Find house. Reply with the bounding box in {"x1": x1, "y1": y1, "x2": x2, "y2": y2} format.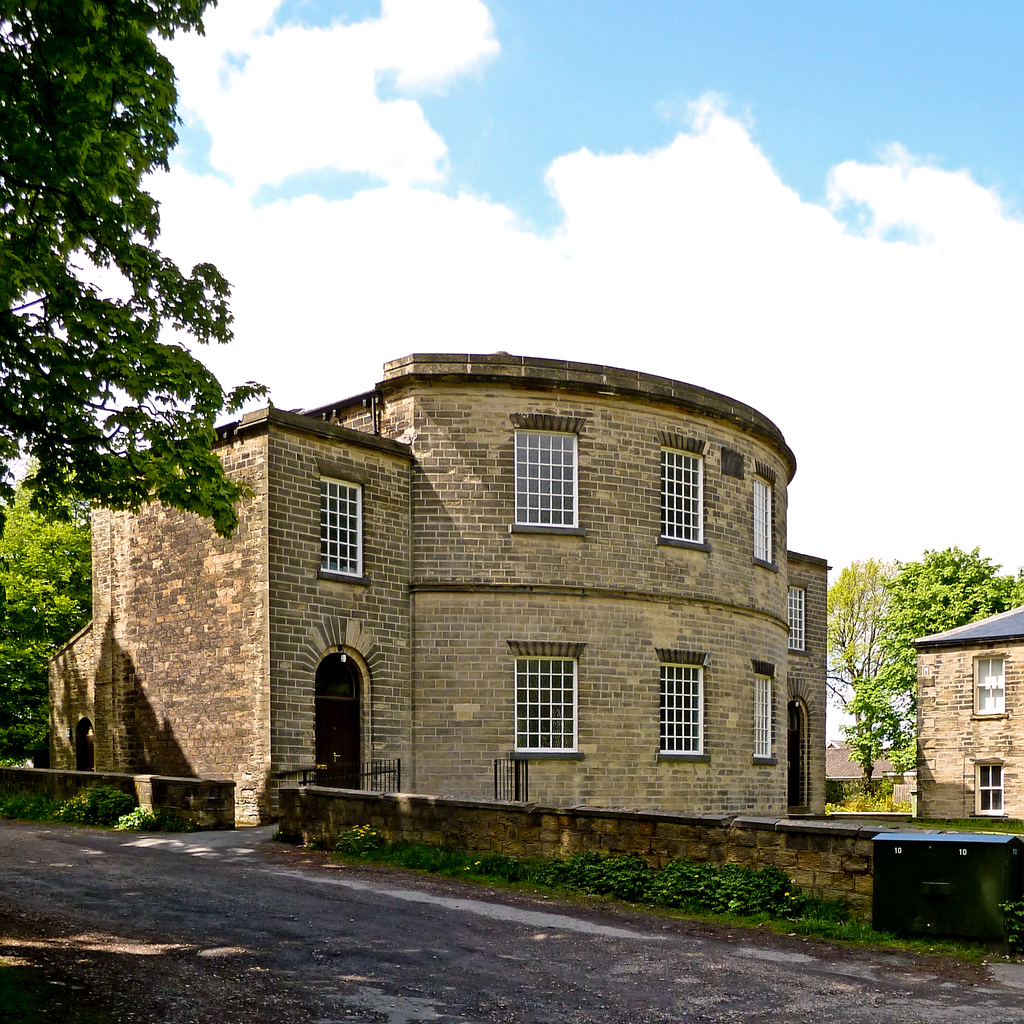
{"x1": 911, "y1": 595, "x2": 1023, "y2": 829}.
